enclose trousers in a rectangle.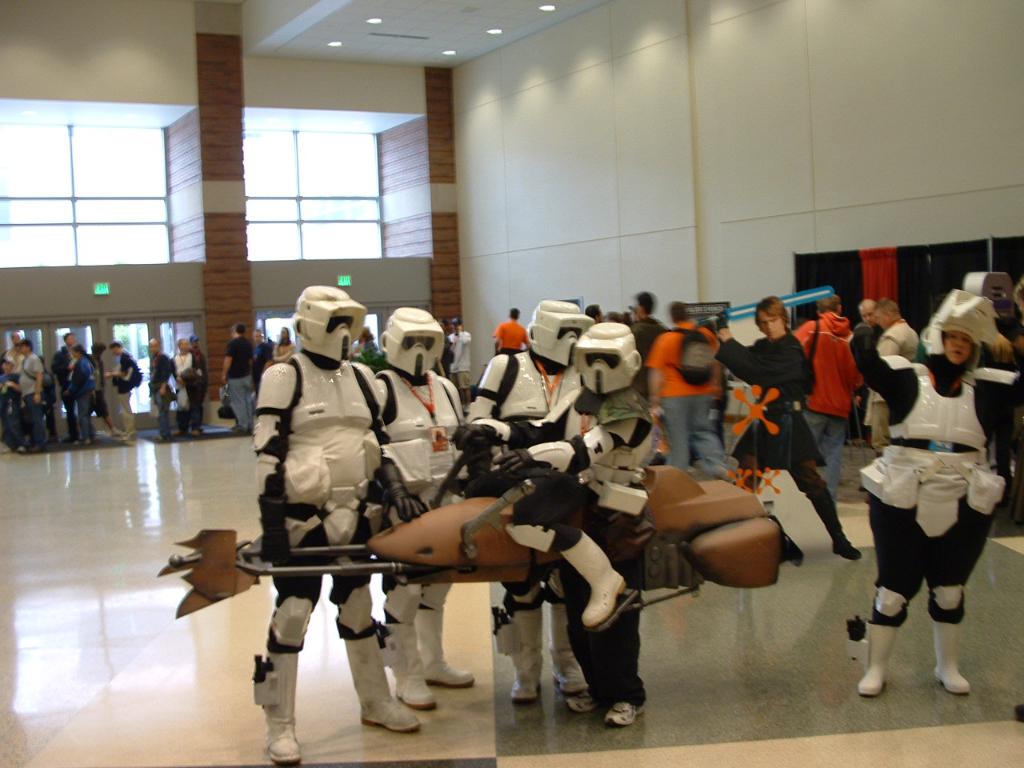
bbox=[155, 390, 170, 434].
